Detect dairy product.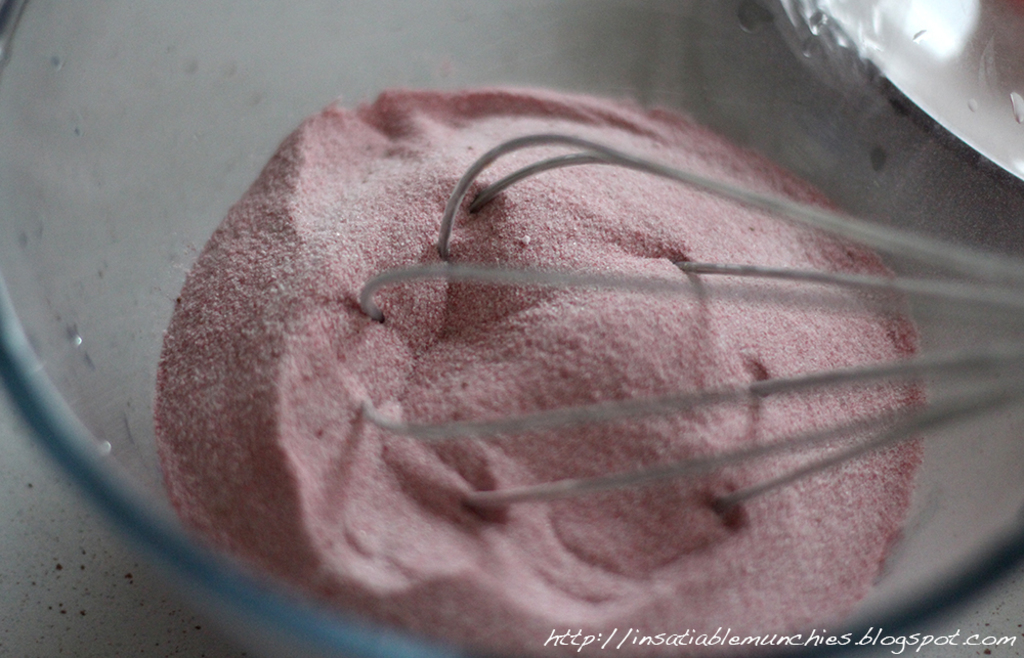
Detected at bbox=[160, 130, 940, 657].
